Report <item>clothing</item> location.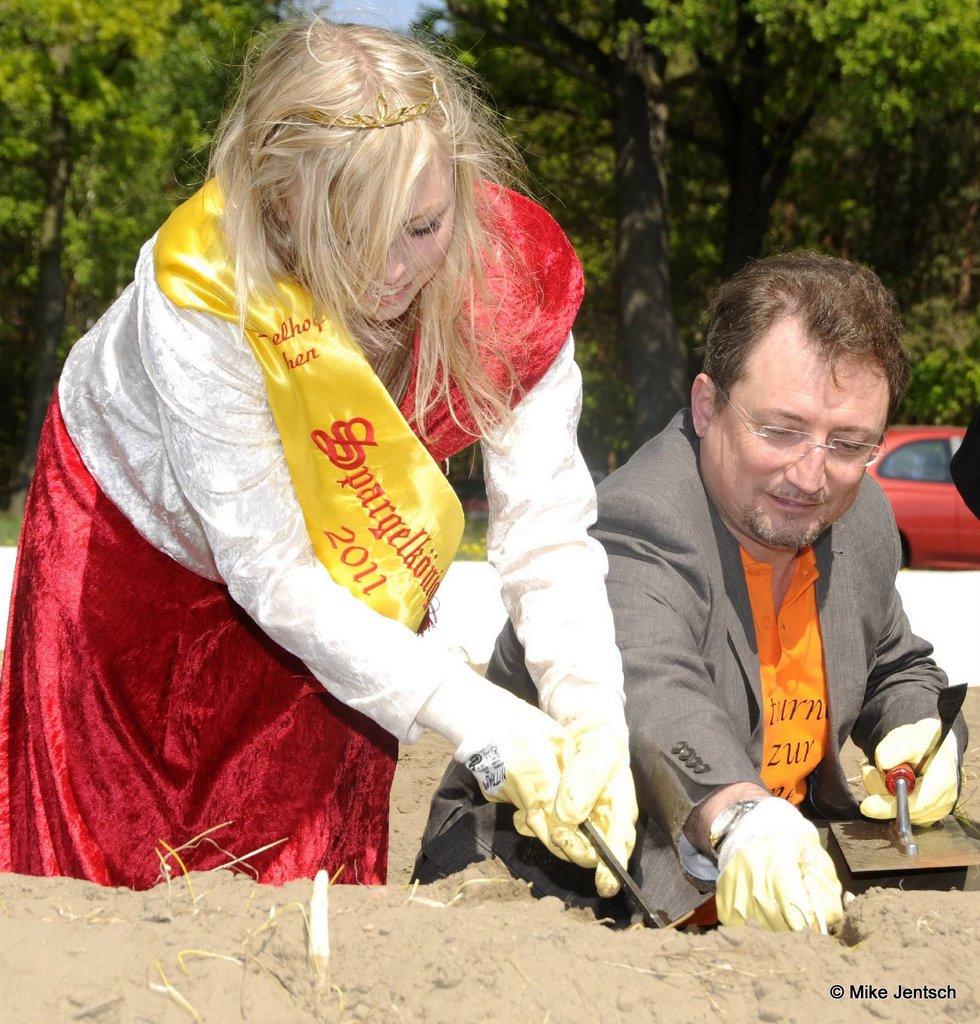
Report: box(58, 180, 575, 818).
